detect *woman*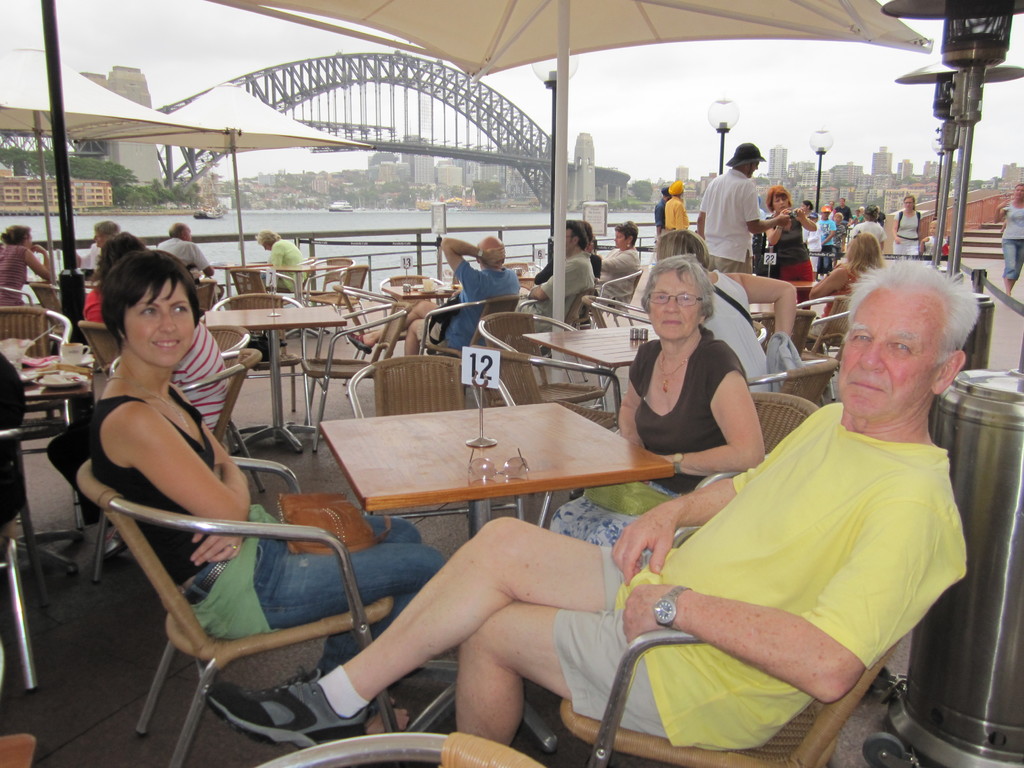
x1=0 y1=227 x2=52 y2=307
